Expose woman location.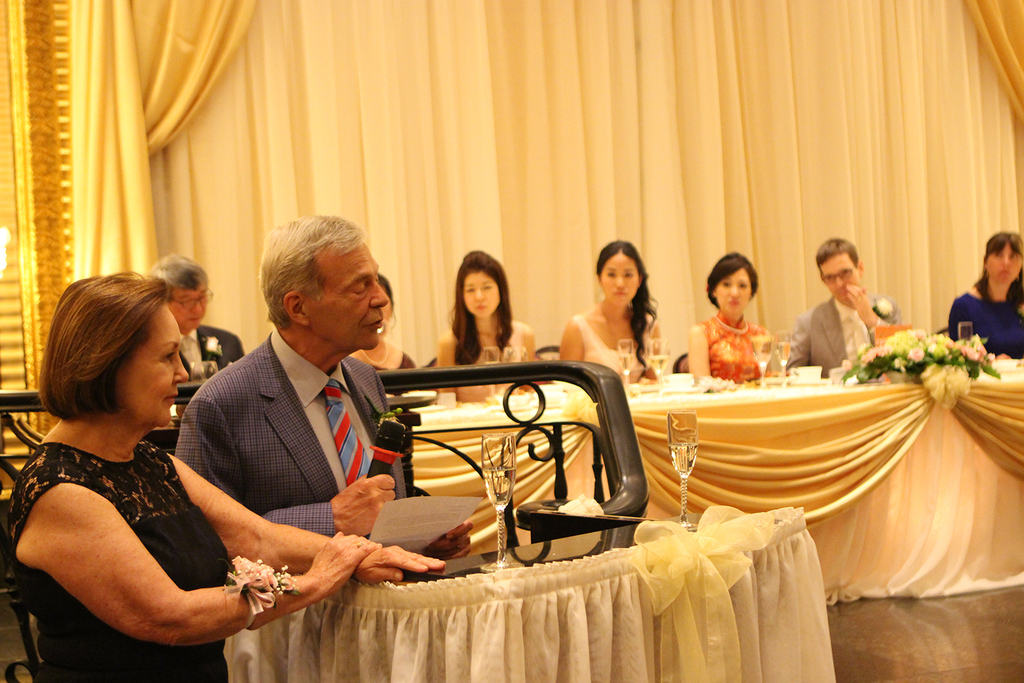
Exposed at locate(682, 248, 772, 381).
